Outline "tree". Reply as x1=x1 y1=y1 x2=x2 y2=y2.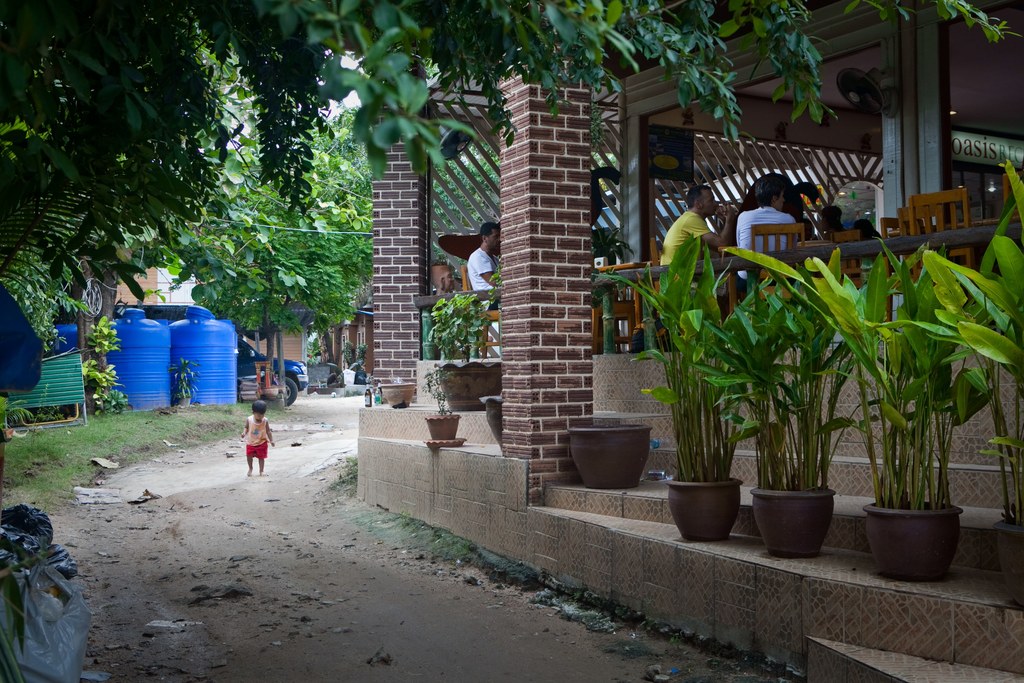
x1=4 y1=241 x2=86 y2=357.
